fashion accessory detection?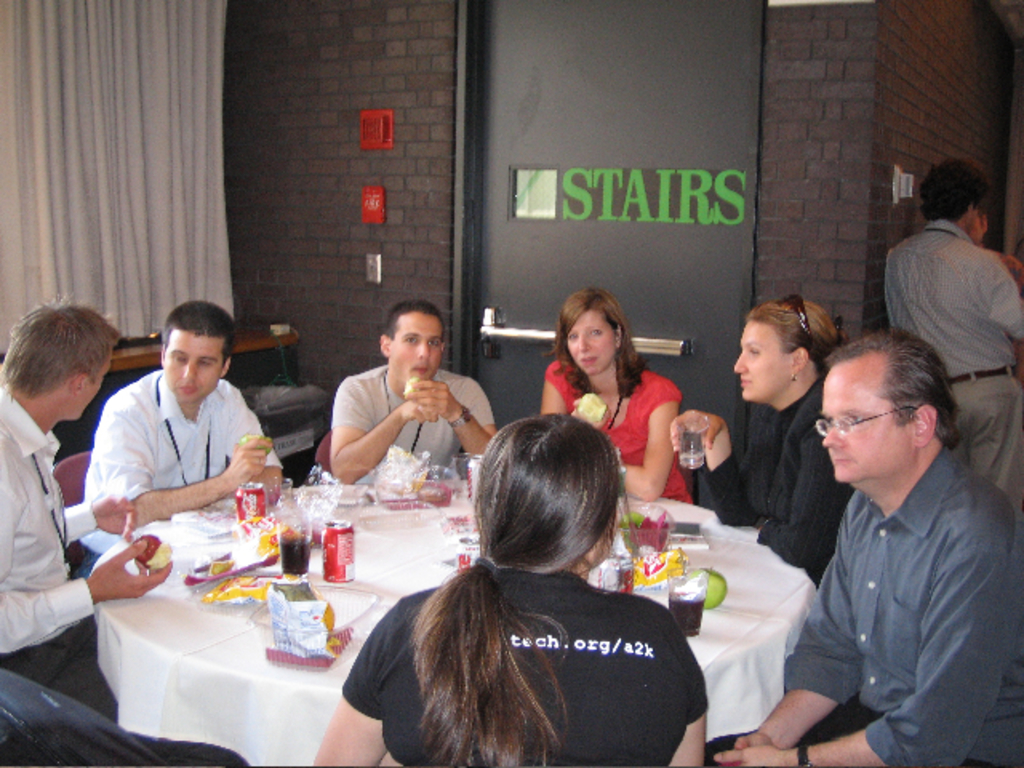
box(802, 746, 810, 766)
